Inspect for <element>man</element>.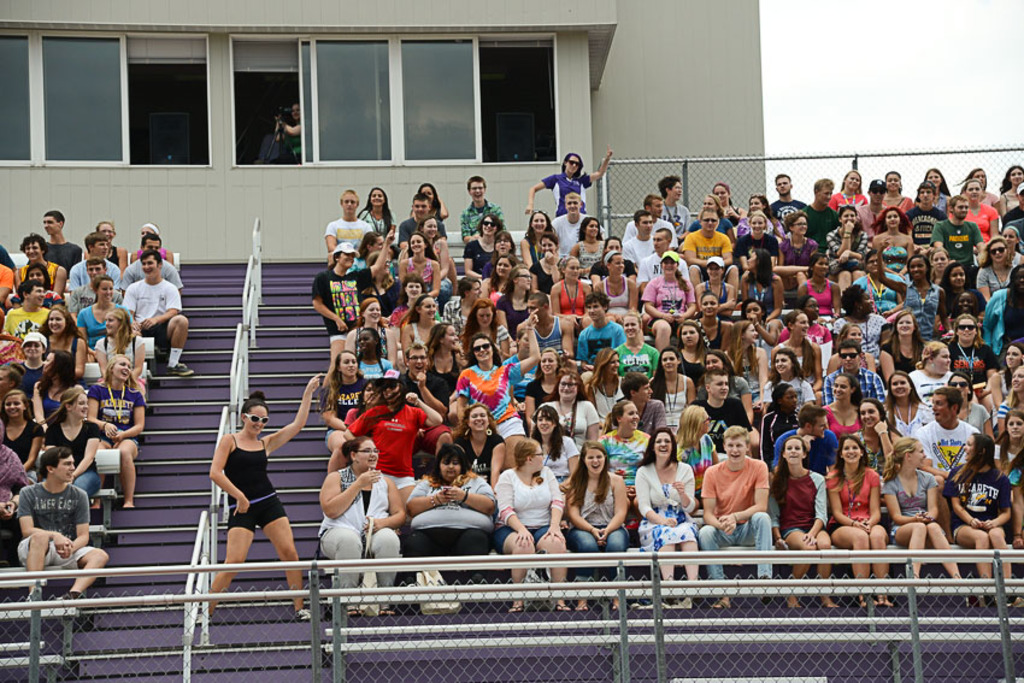
Inspection: x1=693, y1=372, x2=751, y2=453.
